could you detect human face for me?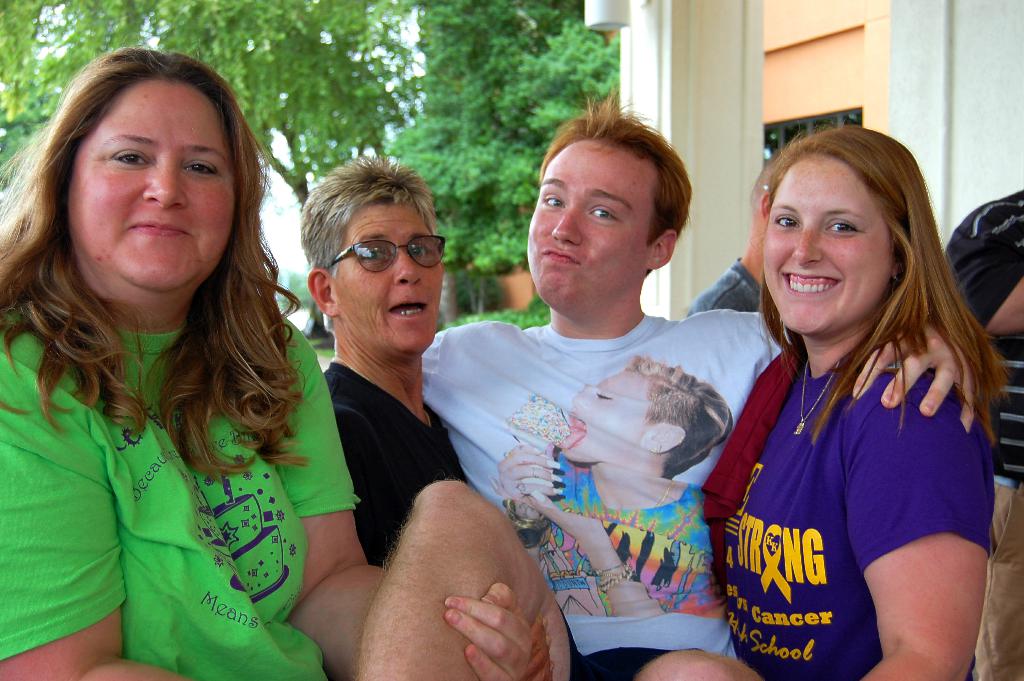
Detection result: box=[570, 372, 652, 458].
